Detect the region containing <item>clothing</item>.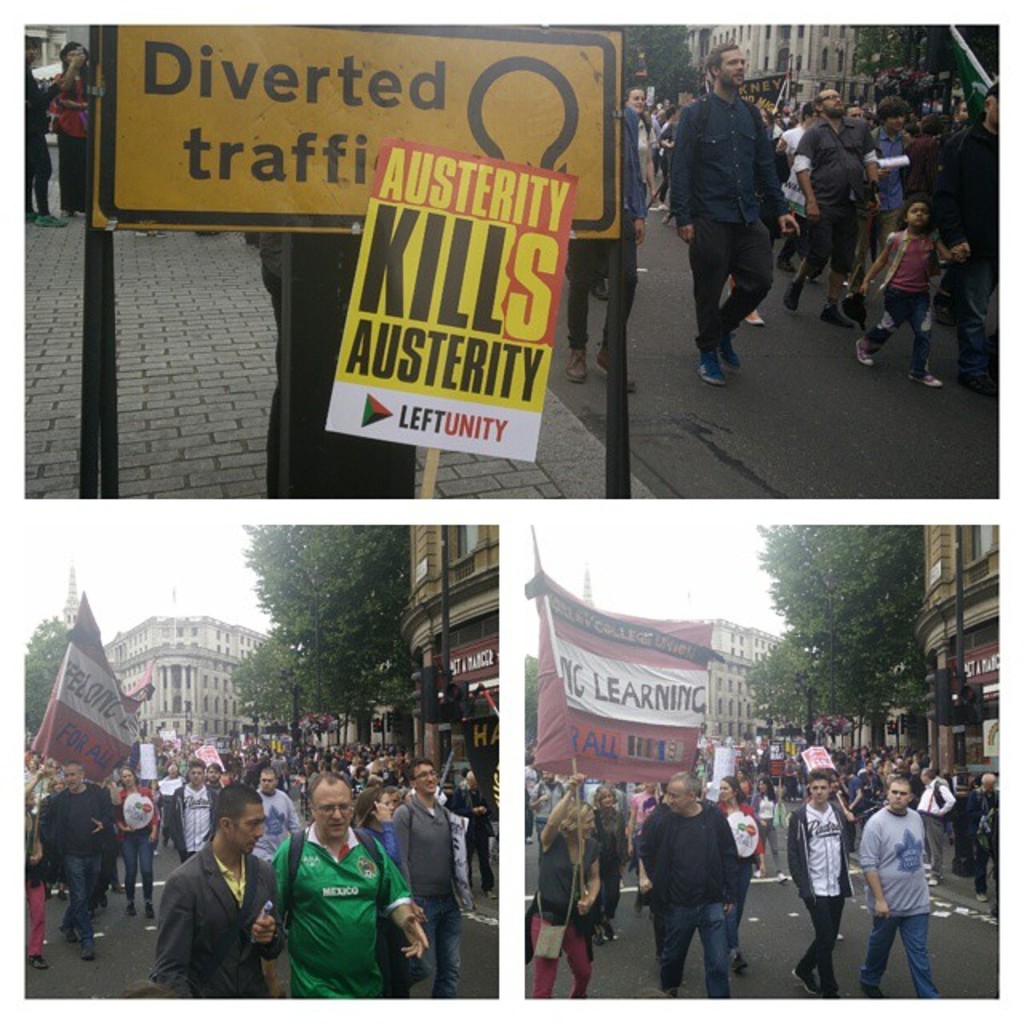
left=166, top=778, right=224, bottom=862.
